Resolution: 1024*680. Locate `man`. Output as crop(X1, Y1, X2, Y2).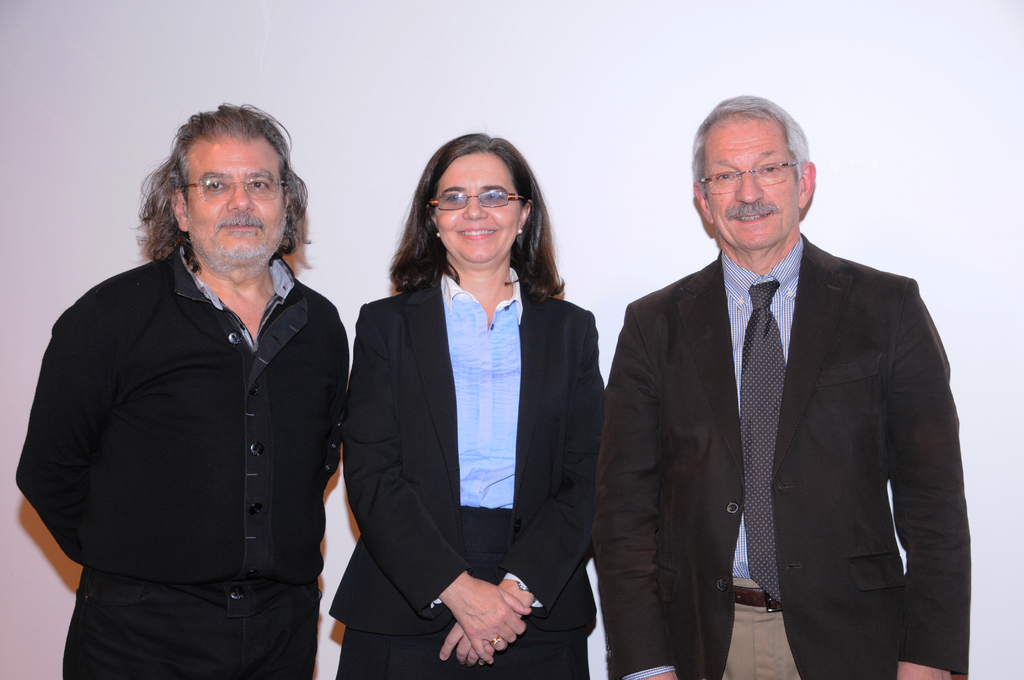
crop(589, 95, 971, 679).
